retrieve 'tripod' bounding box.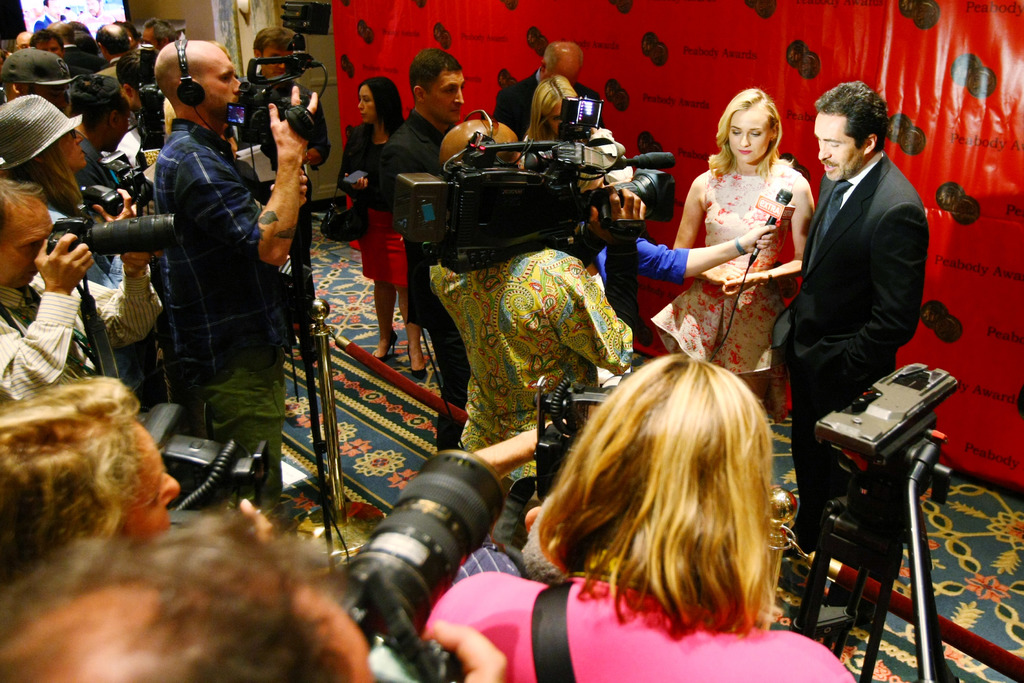
Bounding box: <region>791, 411, 961, 682</region>.
